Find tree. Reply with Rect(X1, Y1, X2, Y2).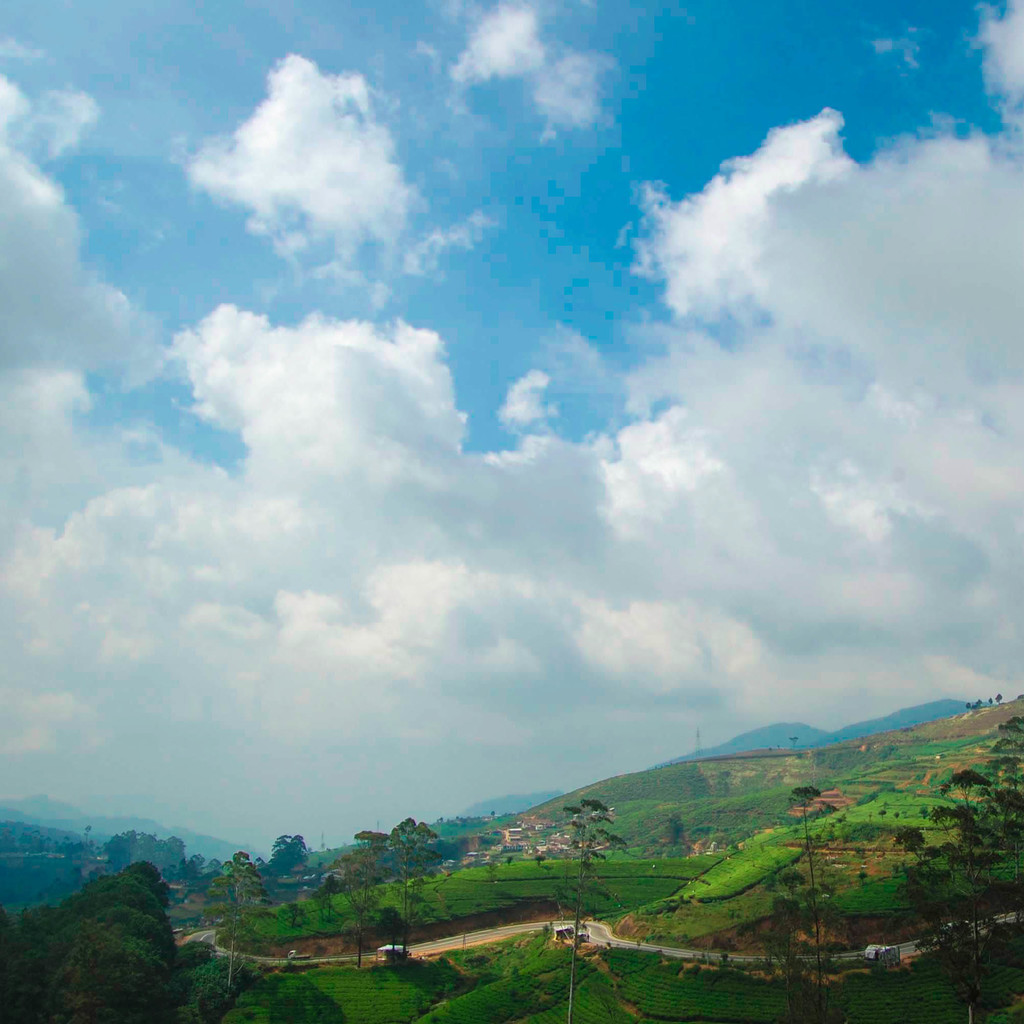
Rect(760, 777, 852, 1023).
